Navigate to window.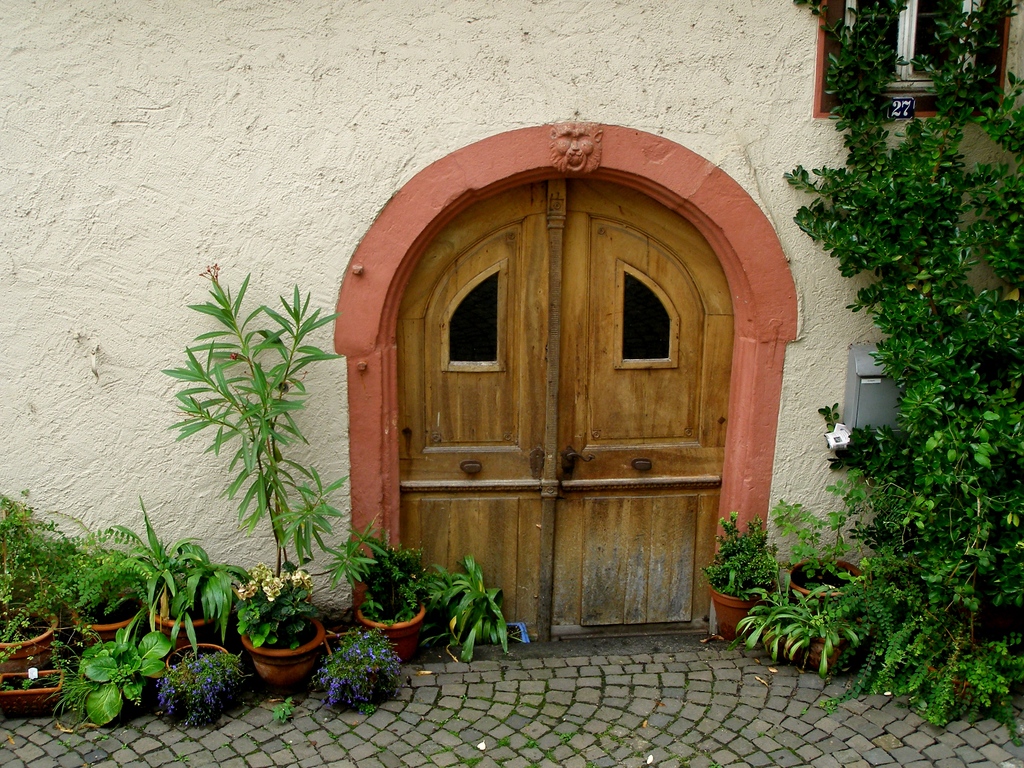
Navigation target: detection(445, 271, 499, 366).
